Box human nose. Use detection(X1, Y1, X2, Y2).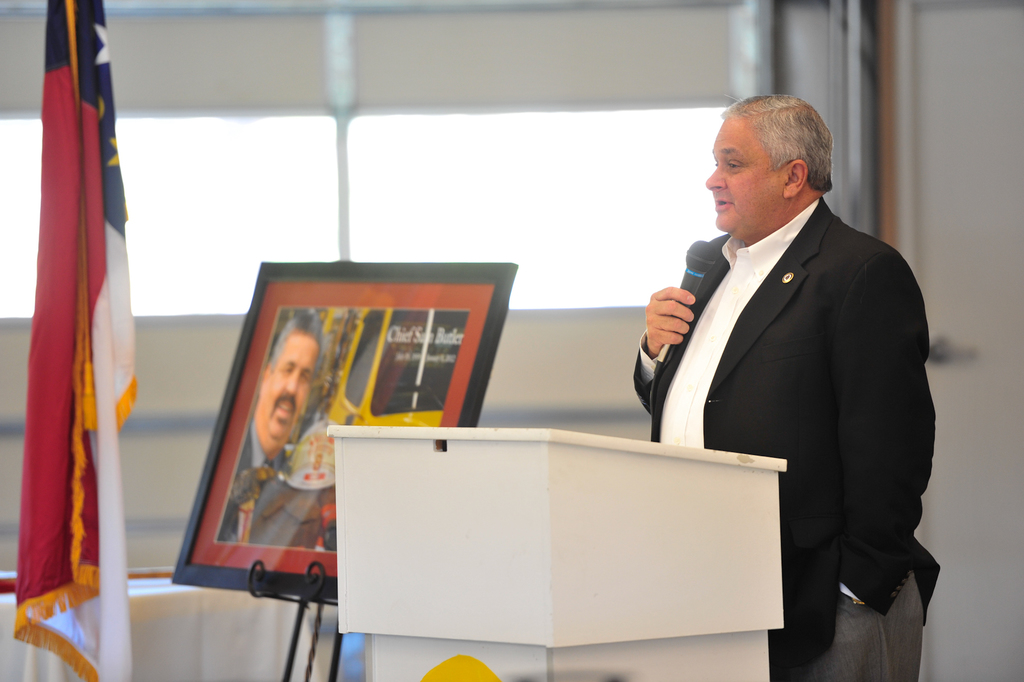
detection(283, 372, 301, 396).
